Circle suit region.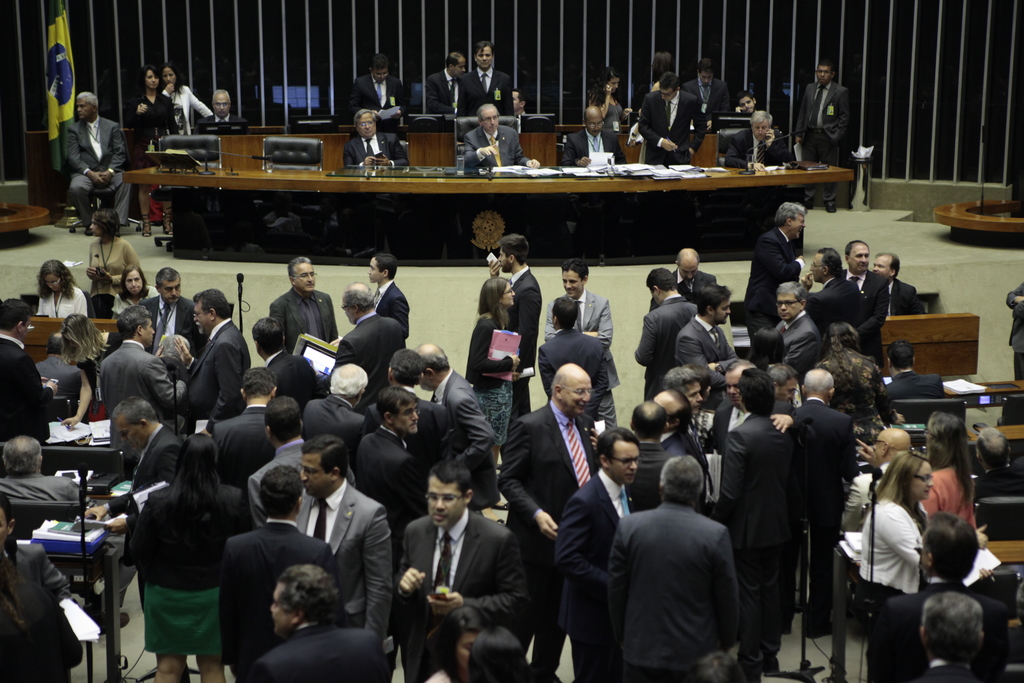
Region: region(603, 476, 764, 675).
